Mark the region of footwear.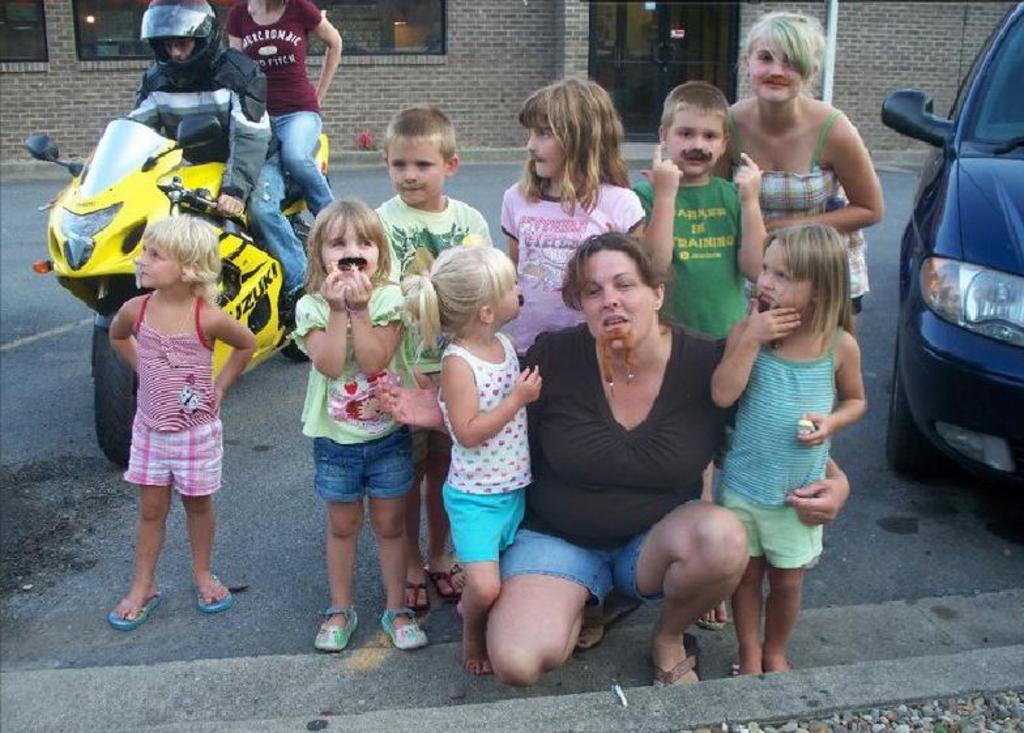
Region: pyautogui.locateOnScreen(654, 630, 703, 687).
